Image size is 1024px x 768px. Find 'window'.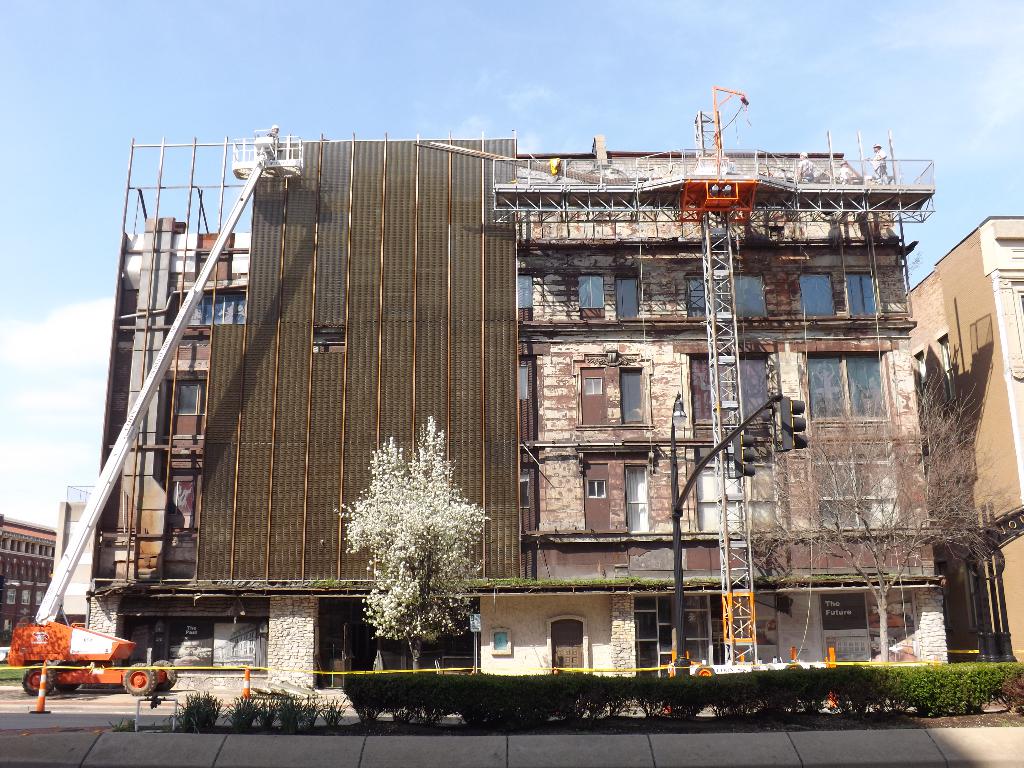
region(801, 271, 835, 315).
